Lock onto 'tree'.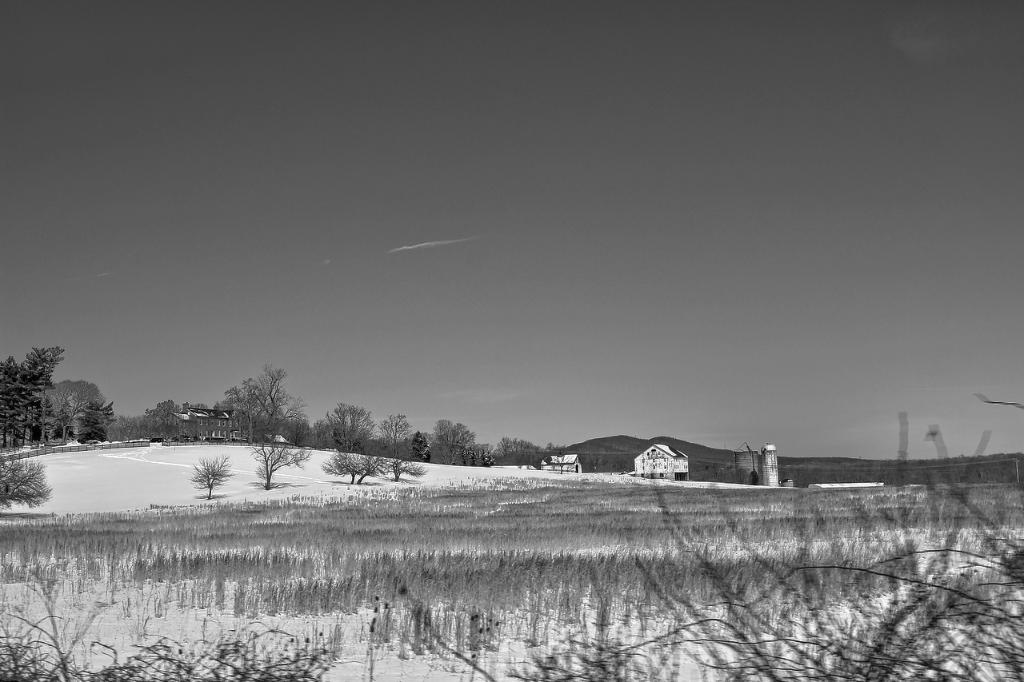
Locked: 7,339,78,443.
